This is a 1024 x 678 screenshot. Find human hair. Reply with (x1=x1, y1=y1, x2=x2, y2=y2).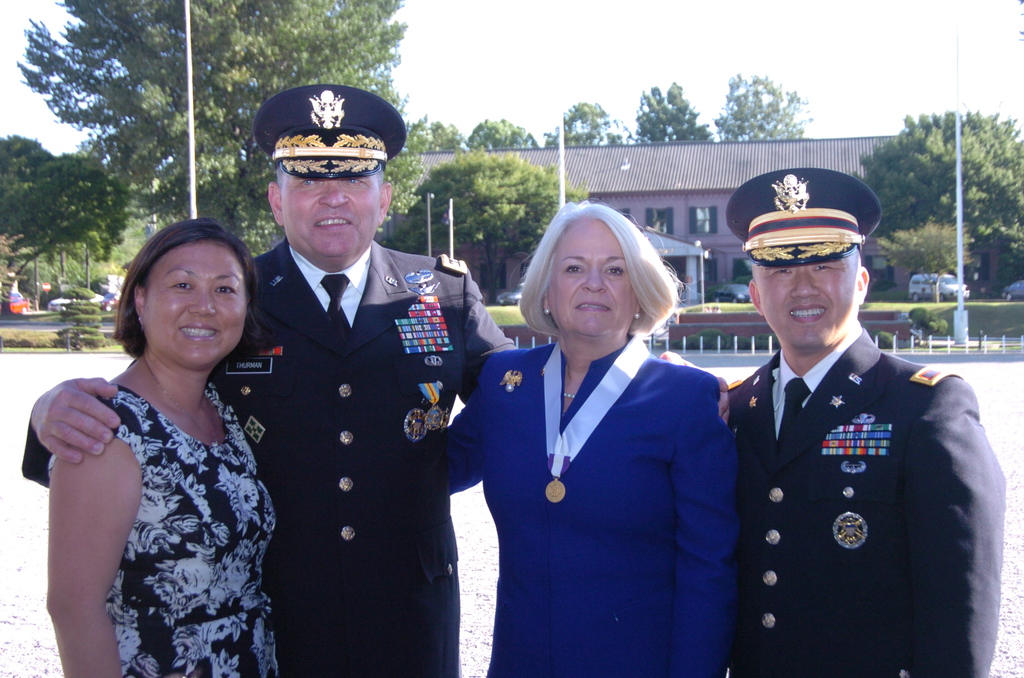
(x1=268, y1=166, x2=385, y2=197).
